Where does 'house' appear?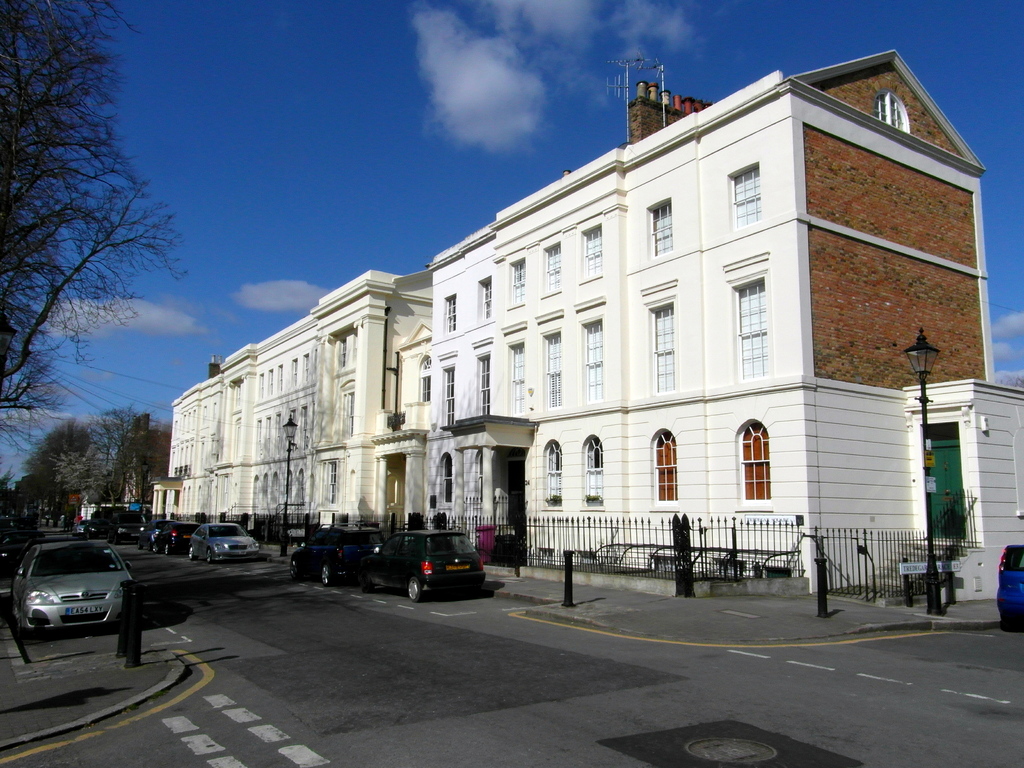
Appears at [left=495, top=191, right=627, bottom=538].
